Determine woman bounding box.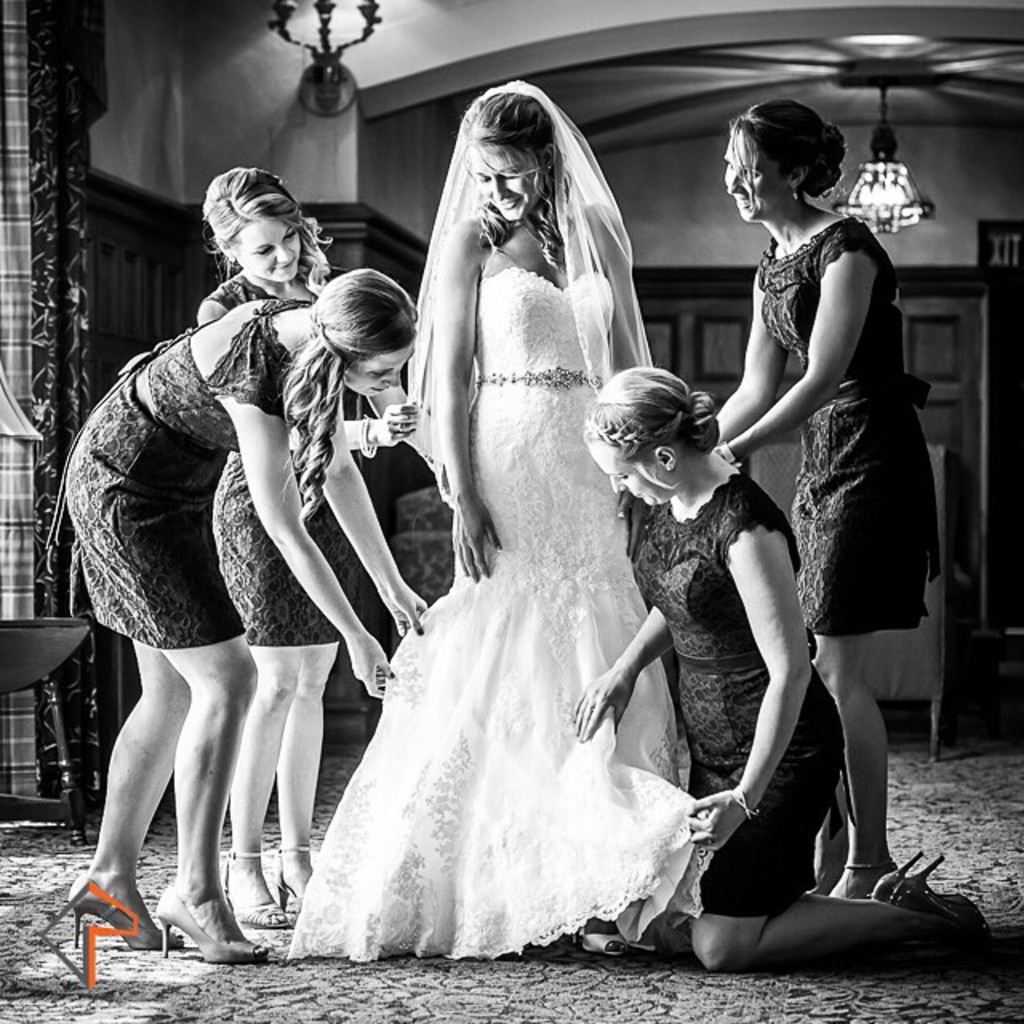
Determined: Rect(570, 365, 992, 973).
